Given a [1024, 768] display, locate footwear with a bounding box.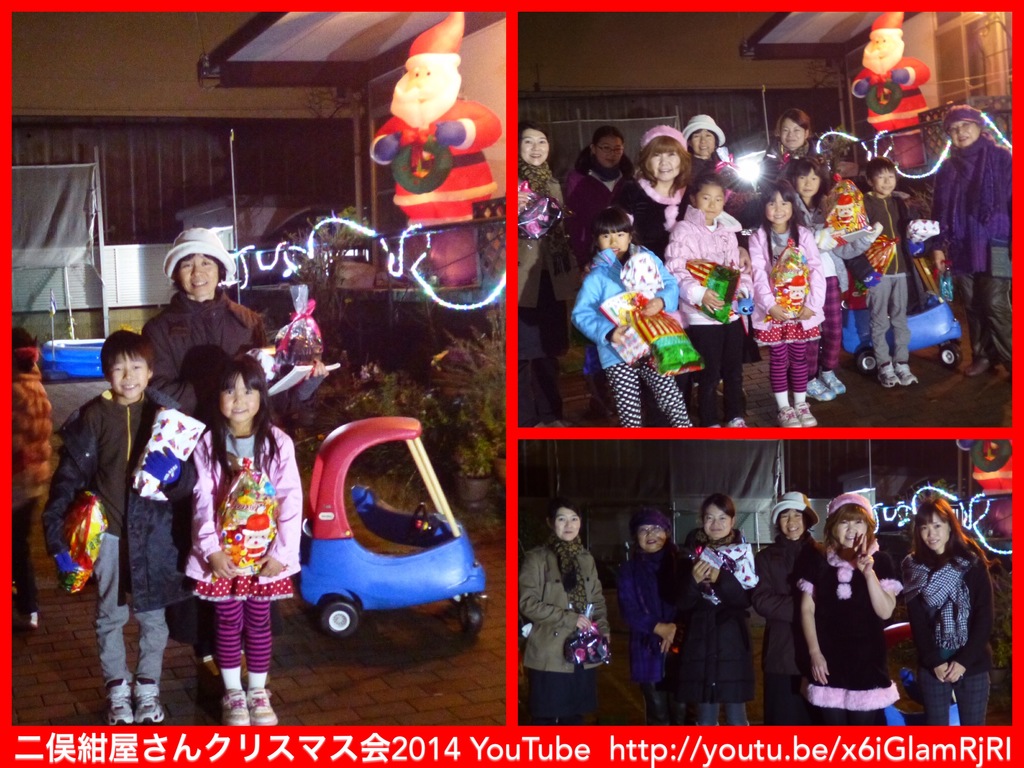
Located: x1=894 y1=360 x2=918 y2=385.
